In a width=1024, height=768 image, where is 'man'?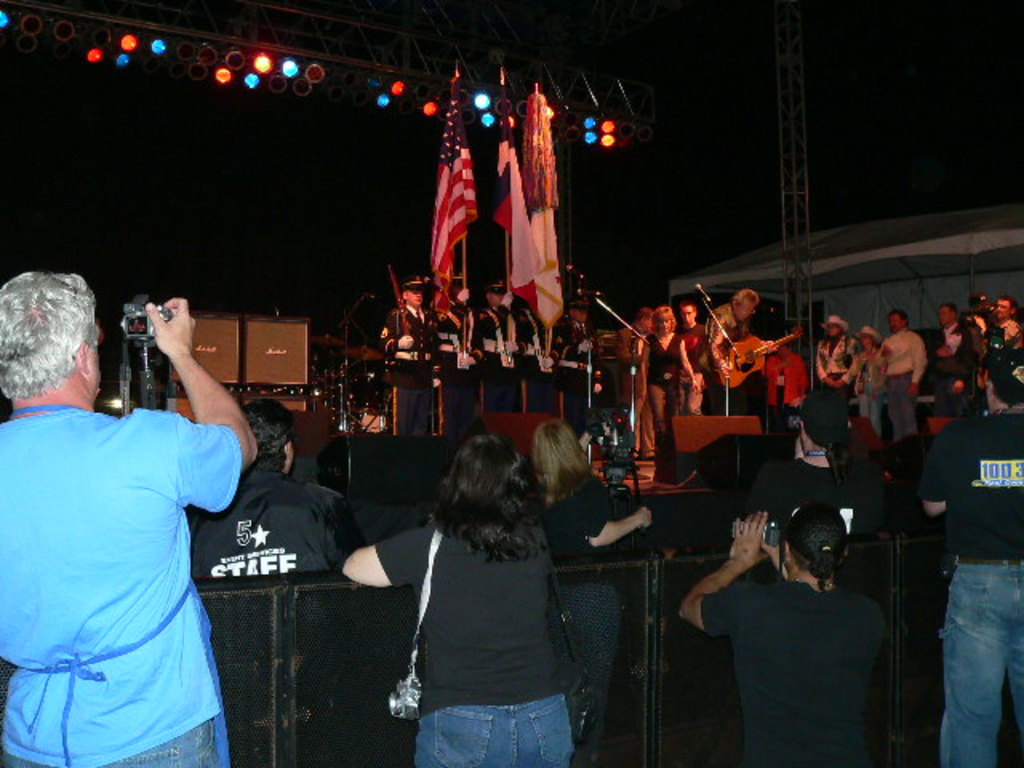
l=616, t=307, r=651, b=403.
